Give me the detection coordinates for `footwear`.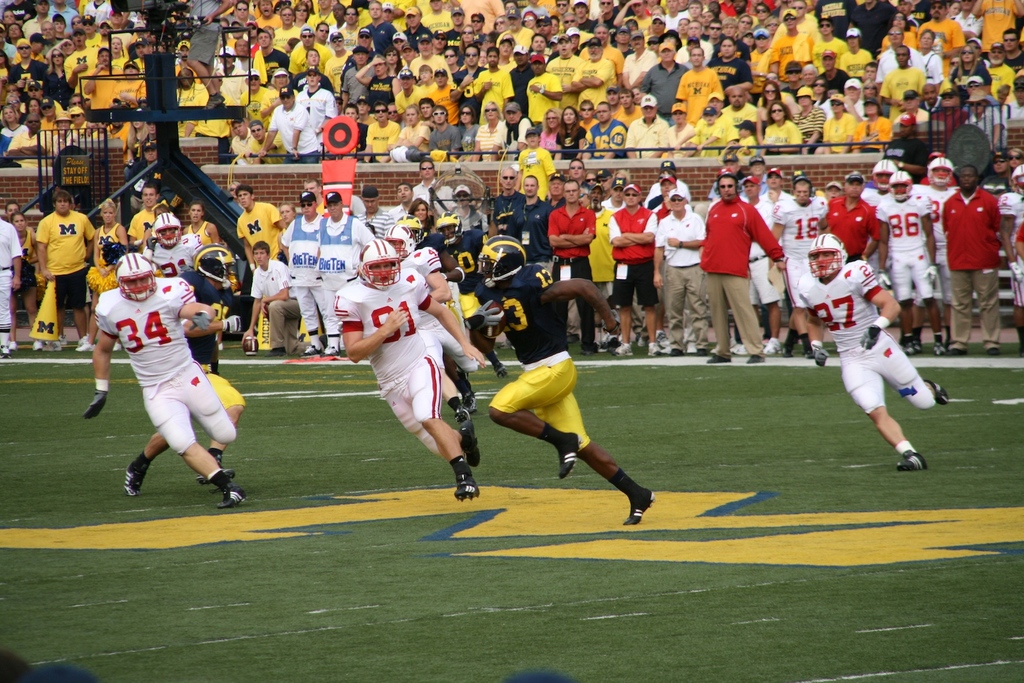
(623, 492, 653, 521).
